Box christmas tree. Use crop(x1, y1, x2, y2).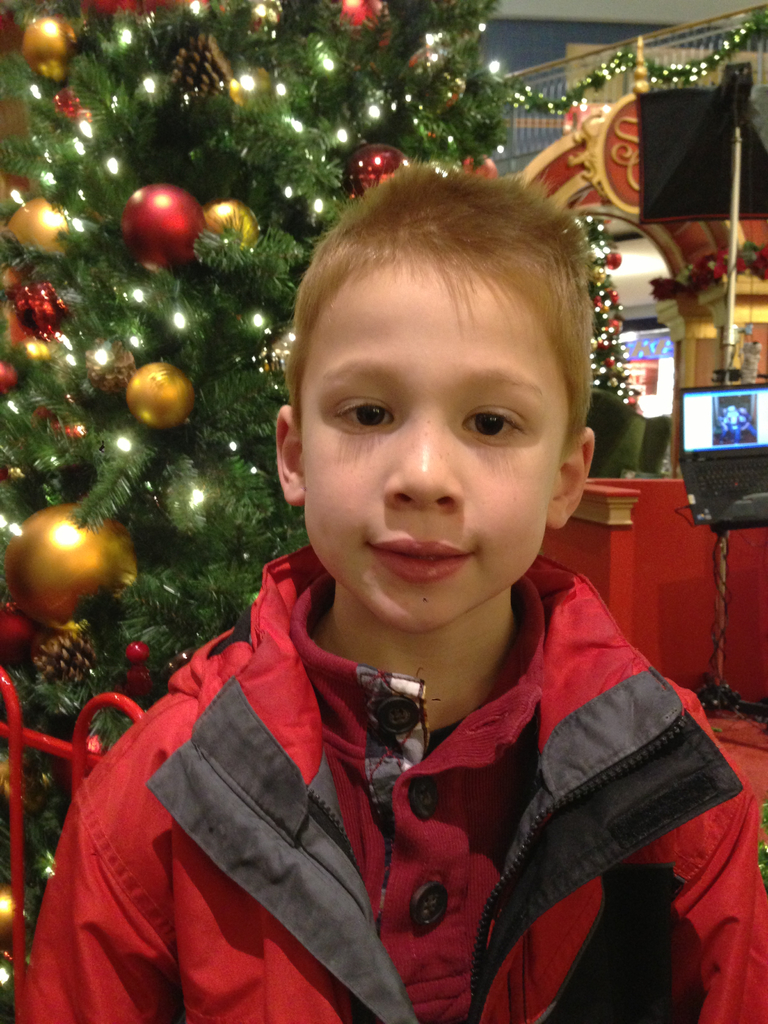
crop(0, 0, 514, 1023).
